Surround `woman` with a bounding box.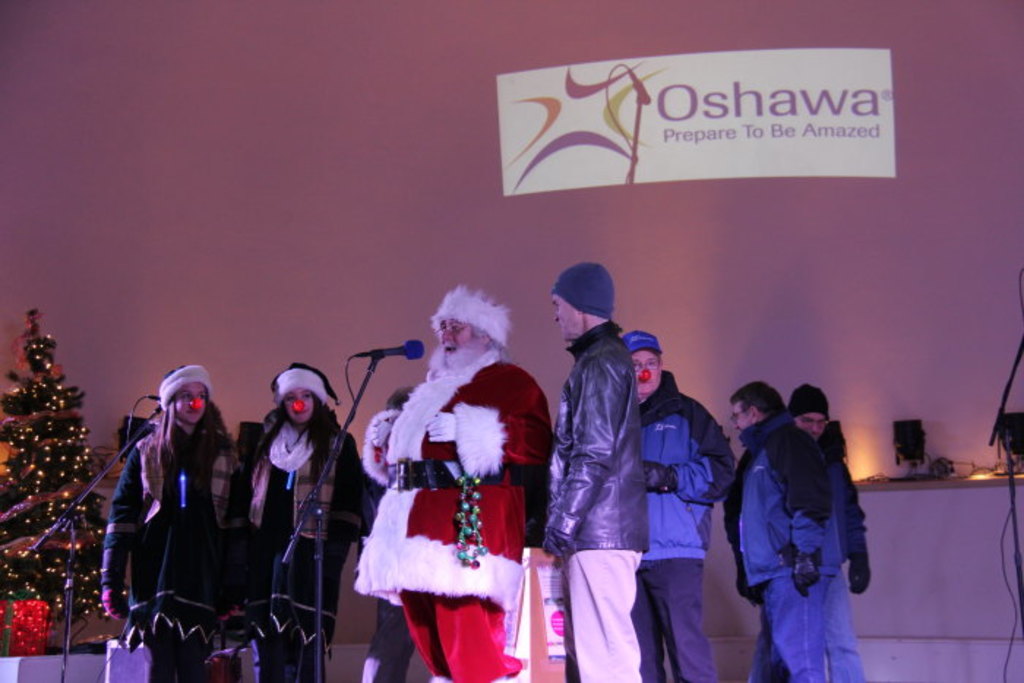
Rect(237, 366, 369, 682).
